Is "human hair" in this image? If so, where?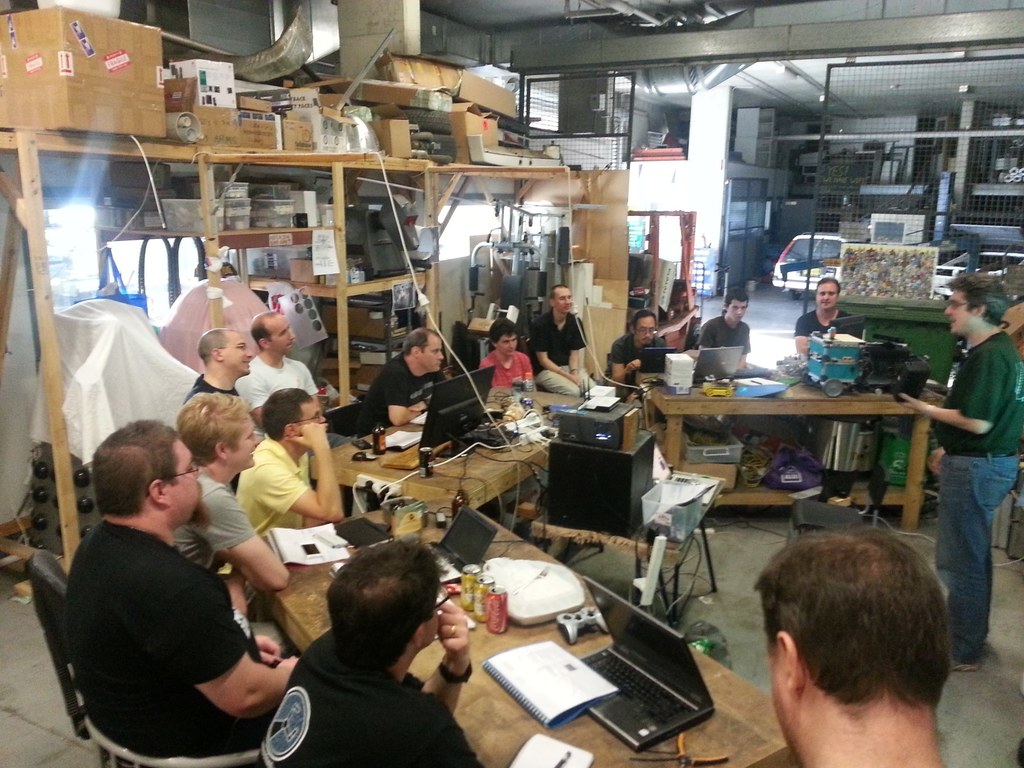
Yes, at box(177, 387, 257, 468).
